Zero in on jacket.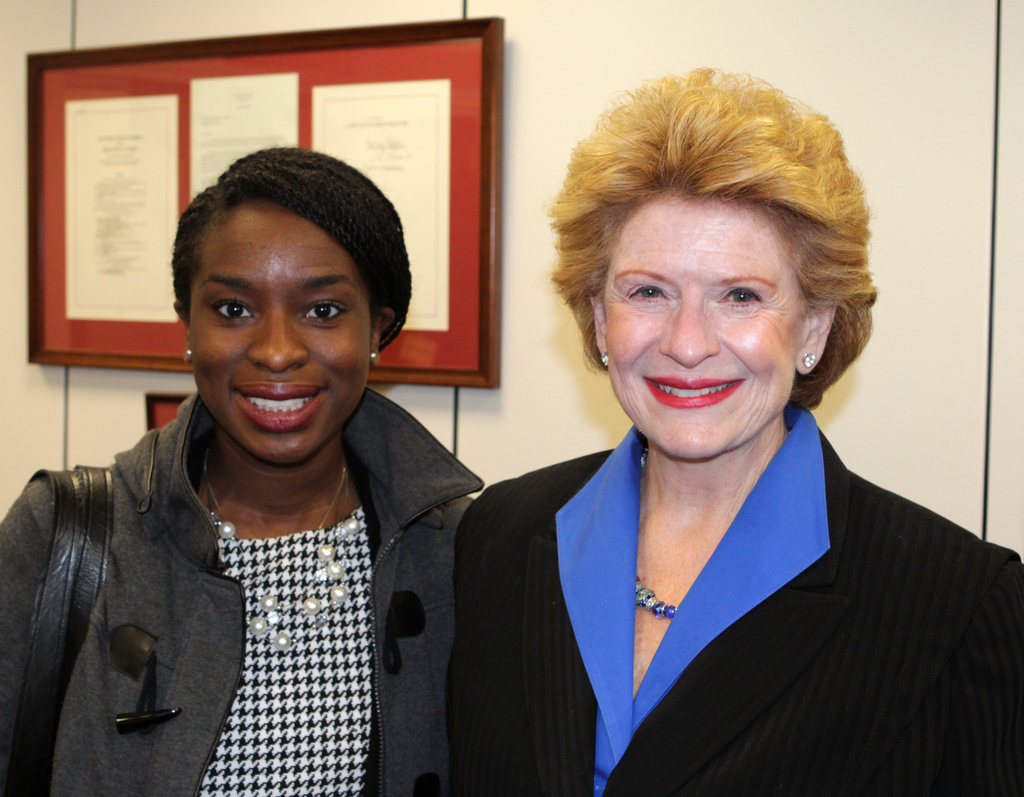
Zeroed in: {"x1": 0, "y1": 349, "x2": 481, "y2": 784}.
